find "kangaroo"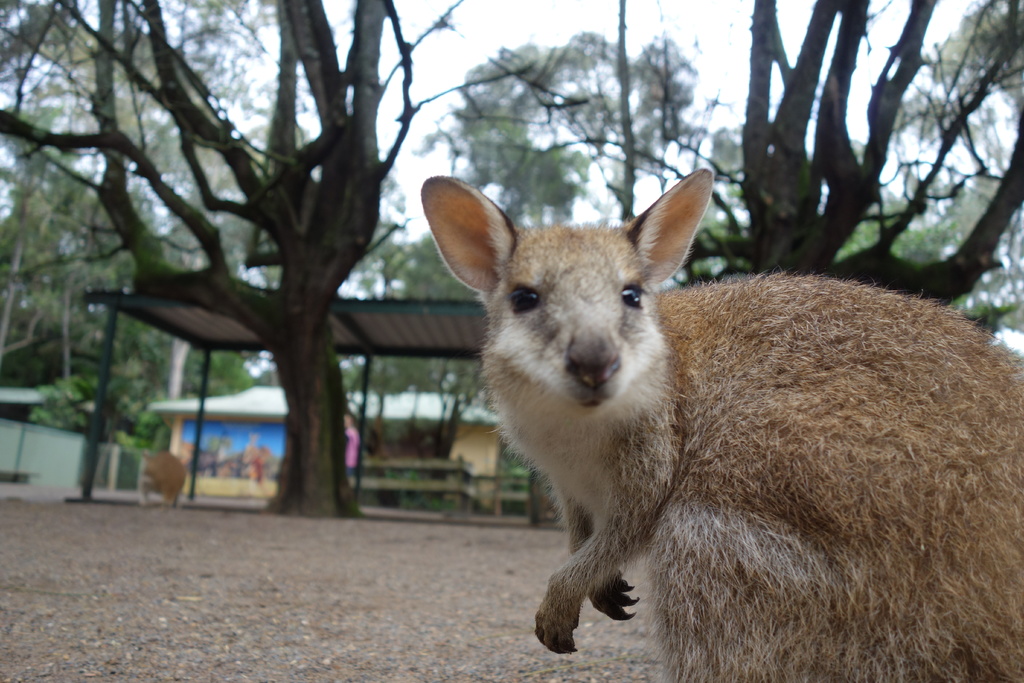
[420,167,1023,682]
